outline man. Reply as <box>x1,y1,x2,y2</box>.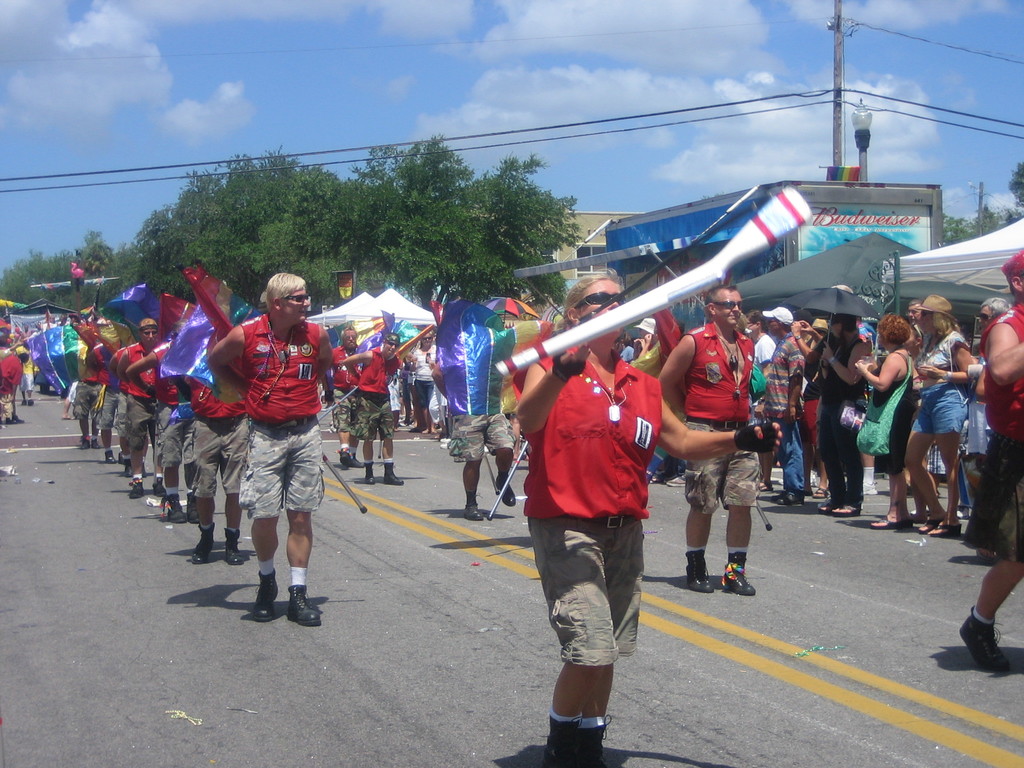
<box>197,273,333,623</box>.
